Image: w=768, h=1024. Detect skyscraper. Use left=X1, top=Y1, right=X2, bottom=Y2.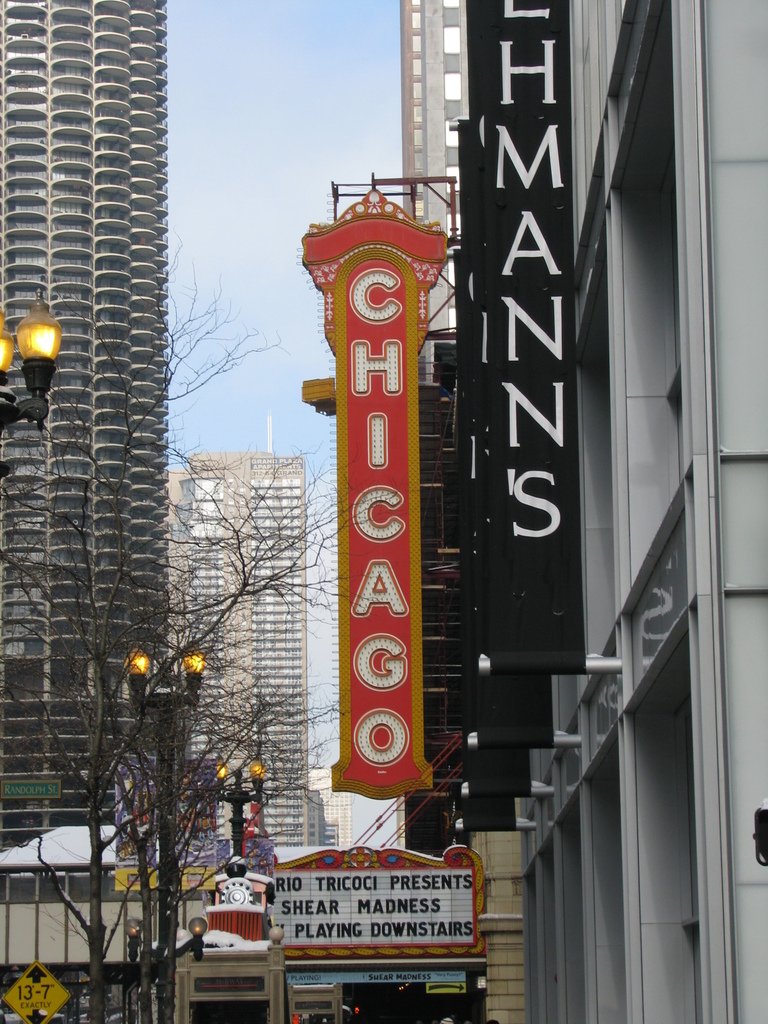
left=0, top=0, right=173, bottom=859.
